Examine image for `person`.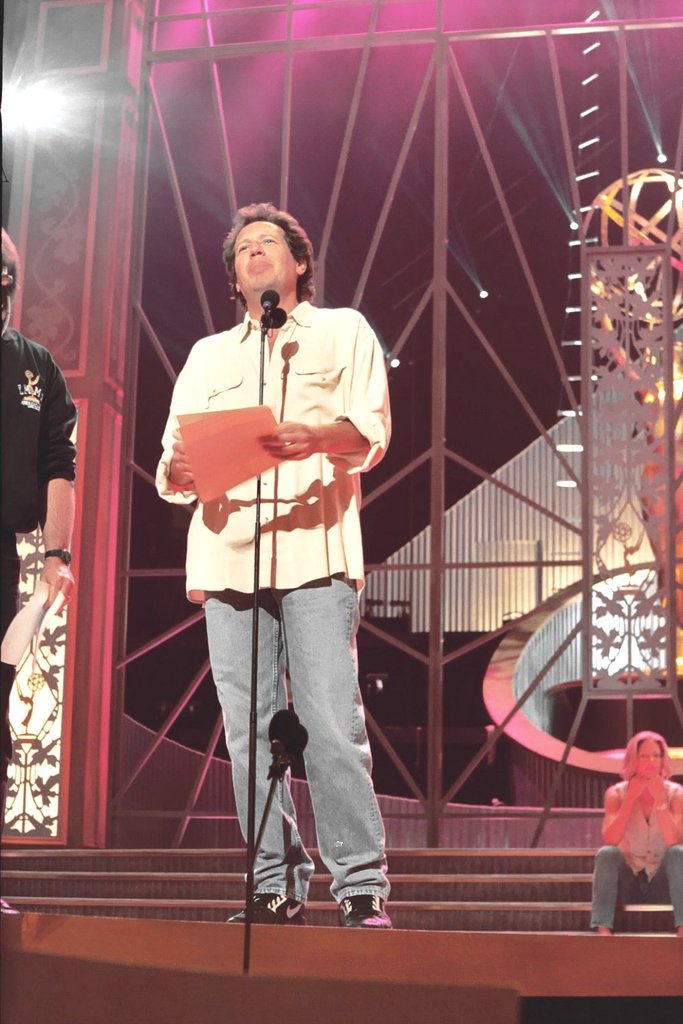
Examination result: <region>589, 728, 682, 935</region>.
